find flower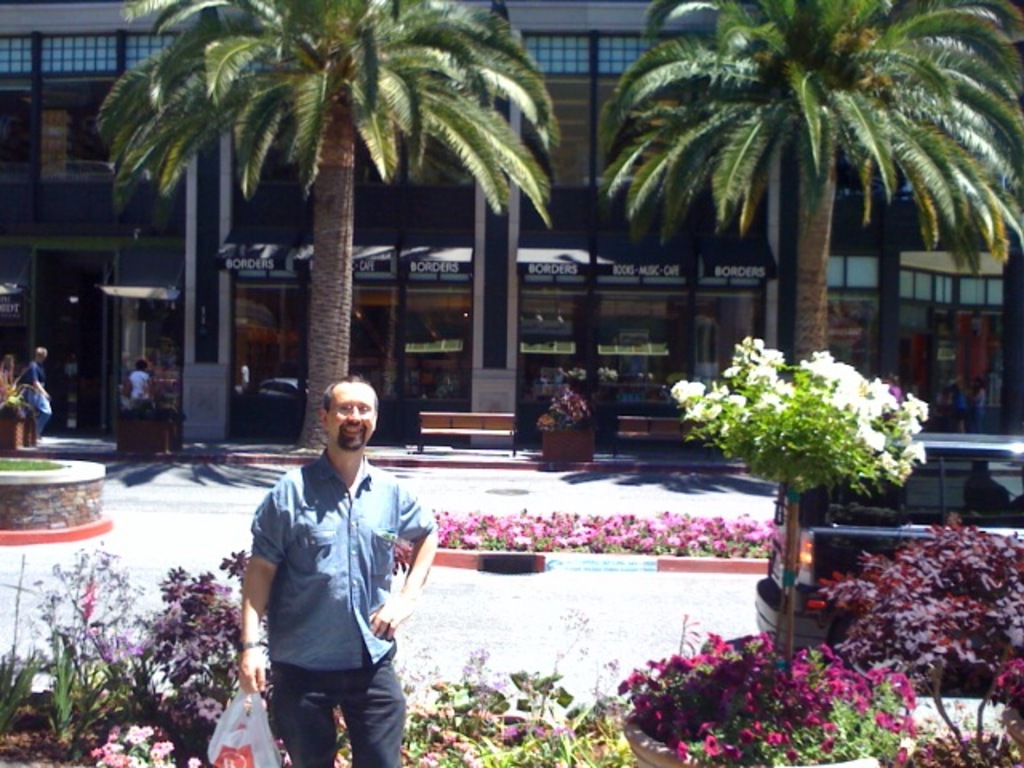
<region>546, 725, 574, 742</region>
